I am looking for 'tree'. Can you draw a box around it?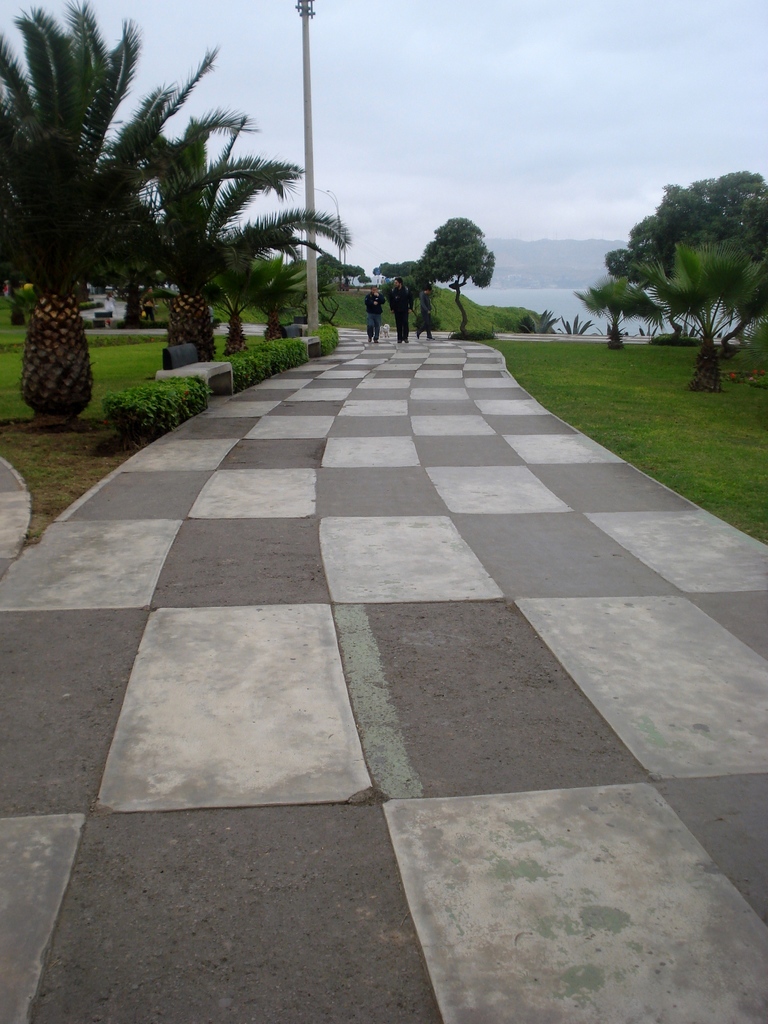
Sure, the bounding box is bbox=(412, 211, 499, 335).
